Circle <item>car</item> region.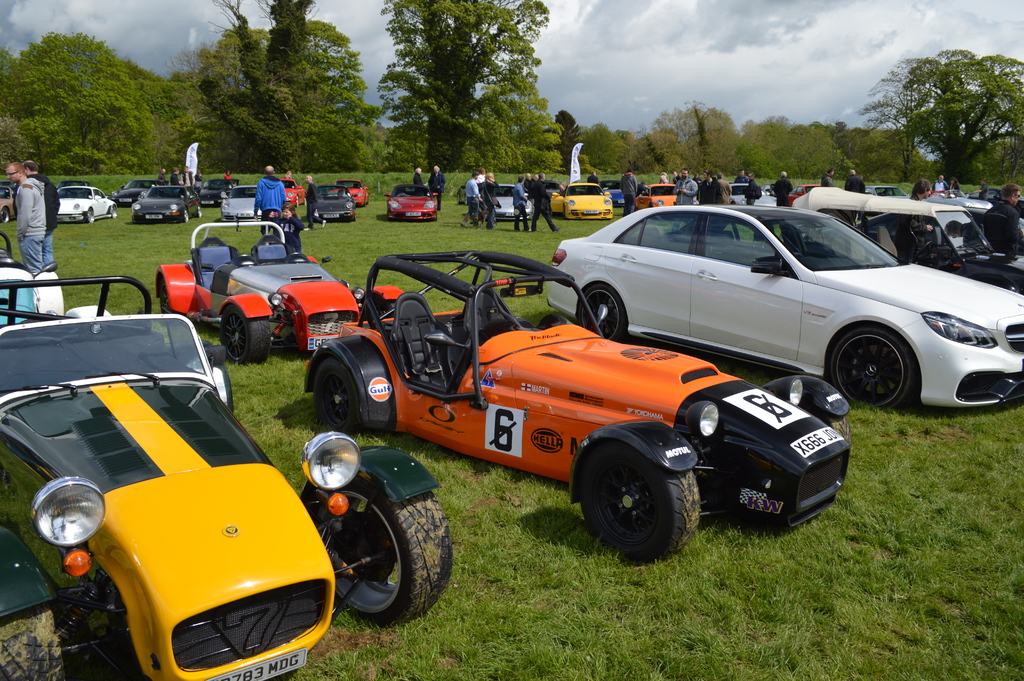
Region: l=805, t=174, r=1023, b=299.
